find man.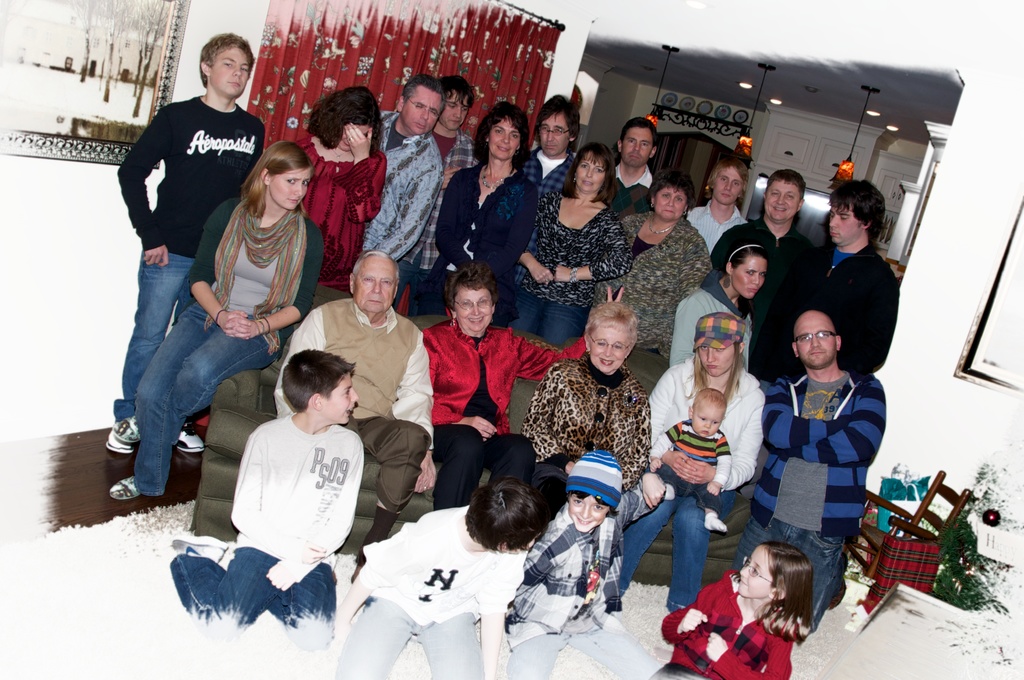
(x1=762, y1=302, x2=892, y2=613).
